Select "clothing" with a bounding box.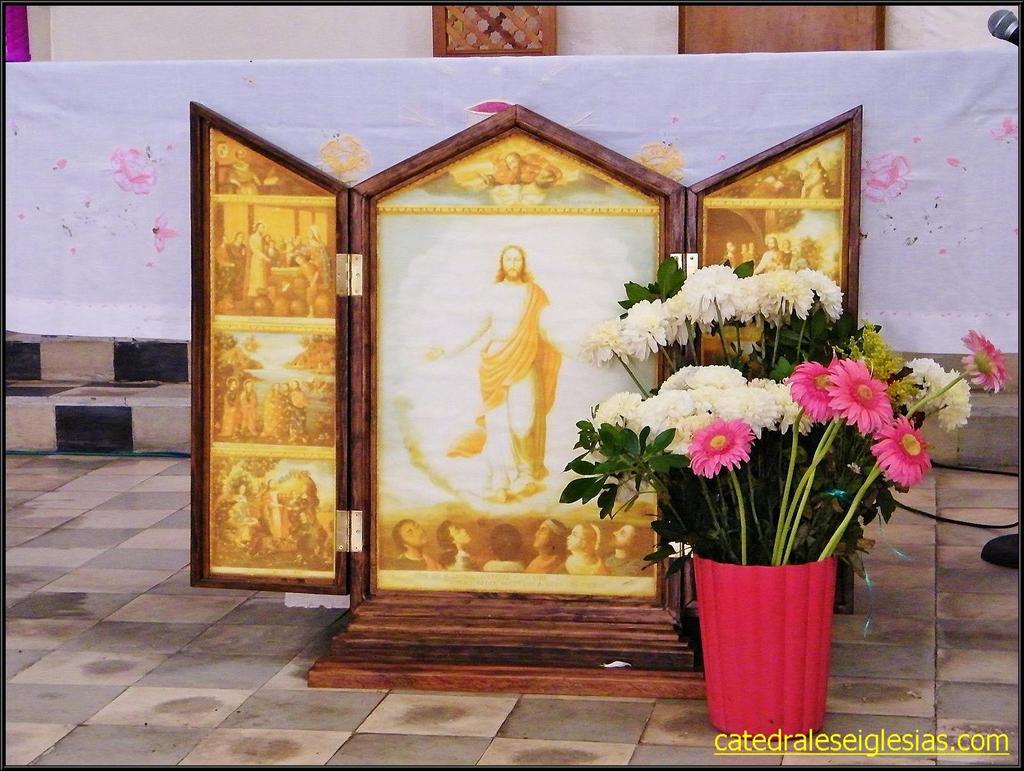
(215,246,232,314).
